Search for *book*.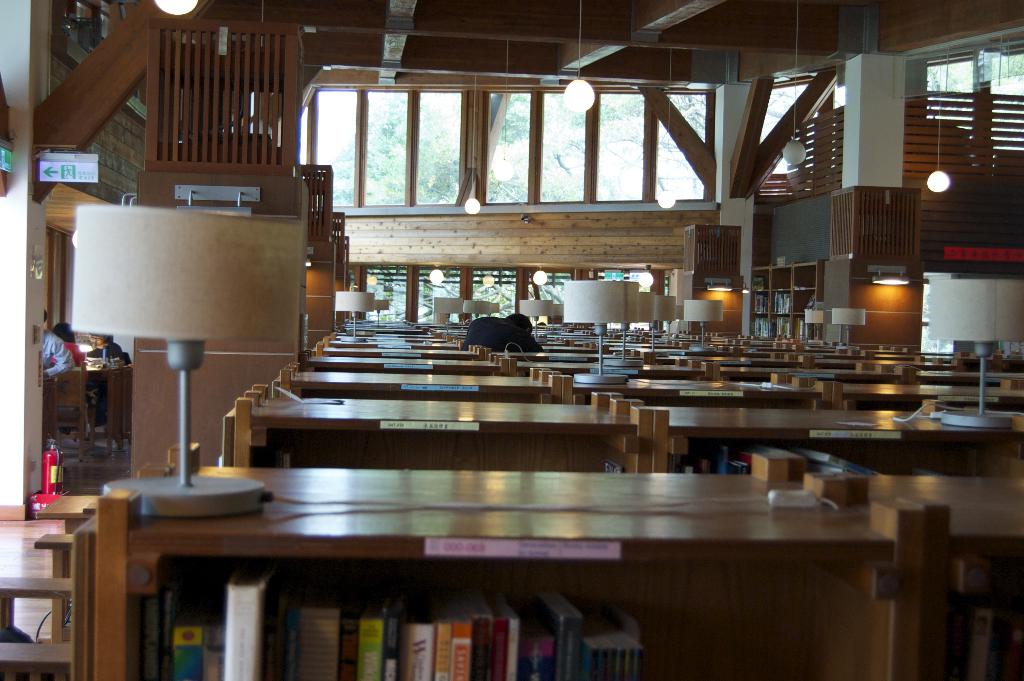
Found at bbox=[216, 560, 277, 680].
